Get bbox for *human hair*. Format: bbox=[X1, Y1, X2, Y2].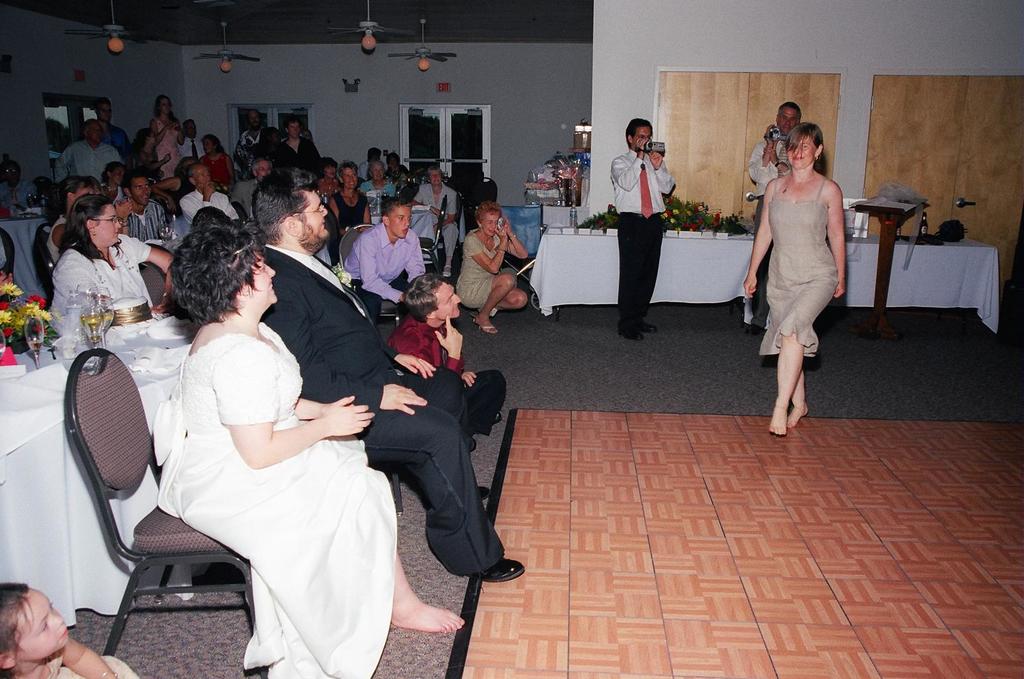
bbox=[785, 121, 824, 162].
